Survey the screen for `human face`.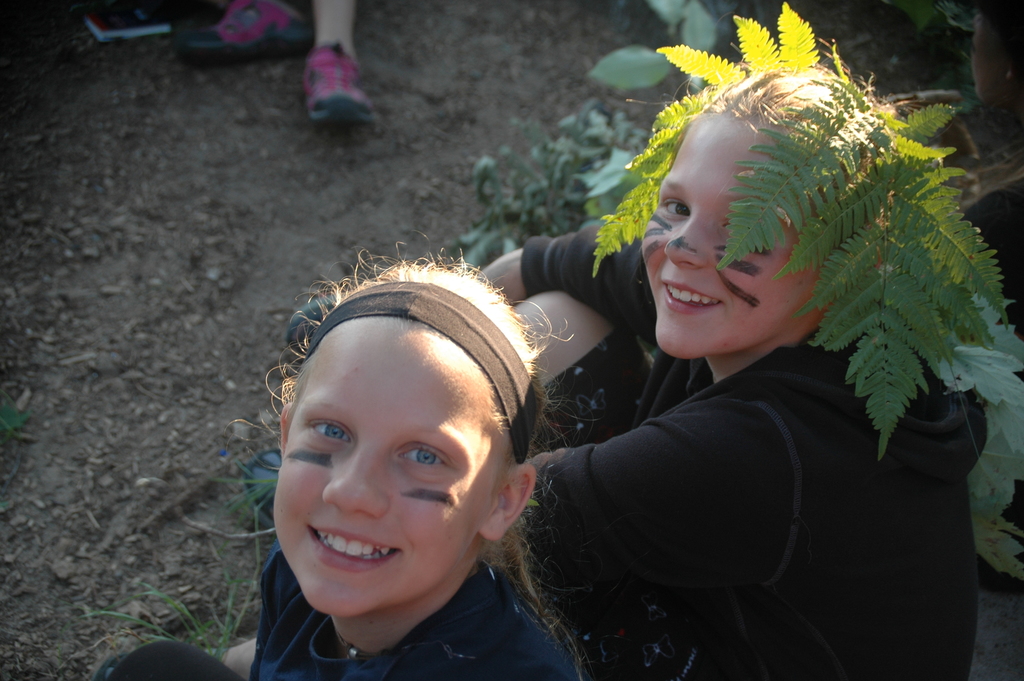
Survey found: x1=638, y1=111, x2=810, y2=361.
